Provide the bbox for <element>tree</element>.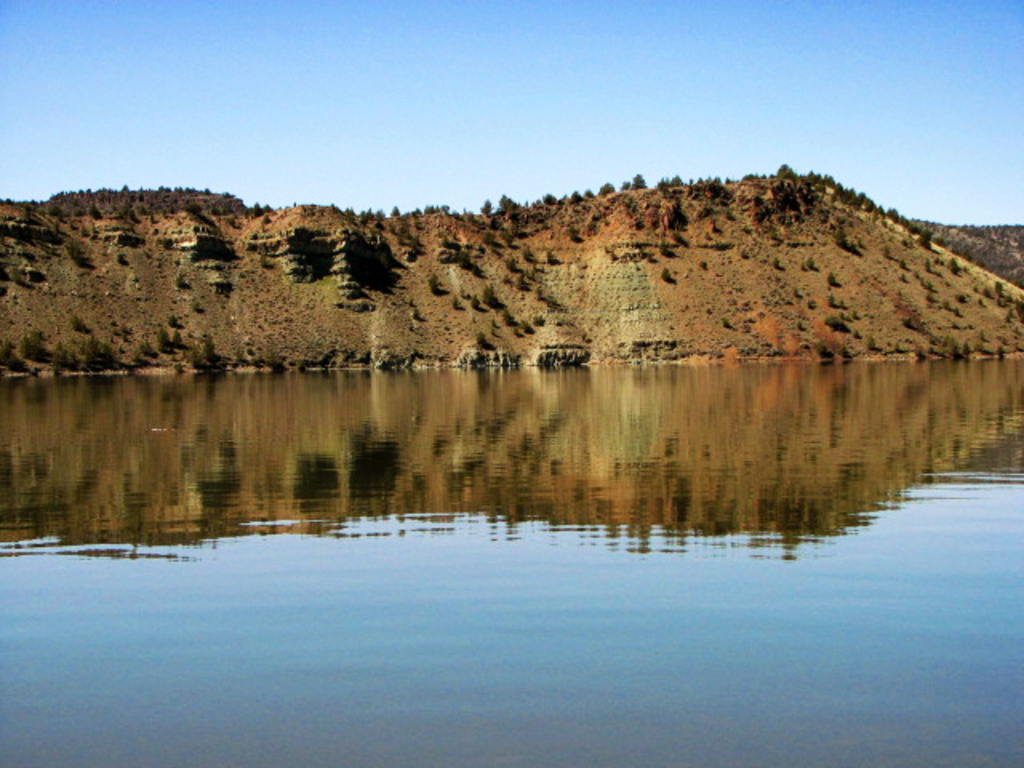
{"left": 426, "top": 274, "right": 438, "bottom": 296}.
